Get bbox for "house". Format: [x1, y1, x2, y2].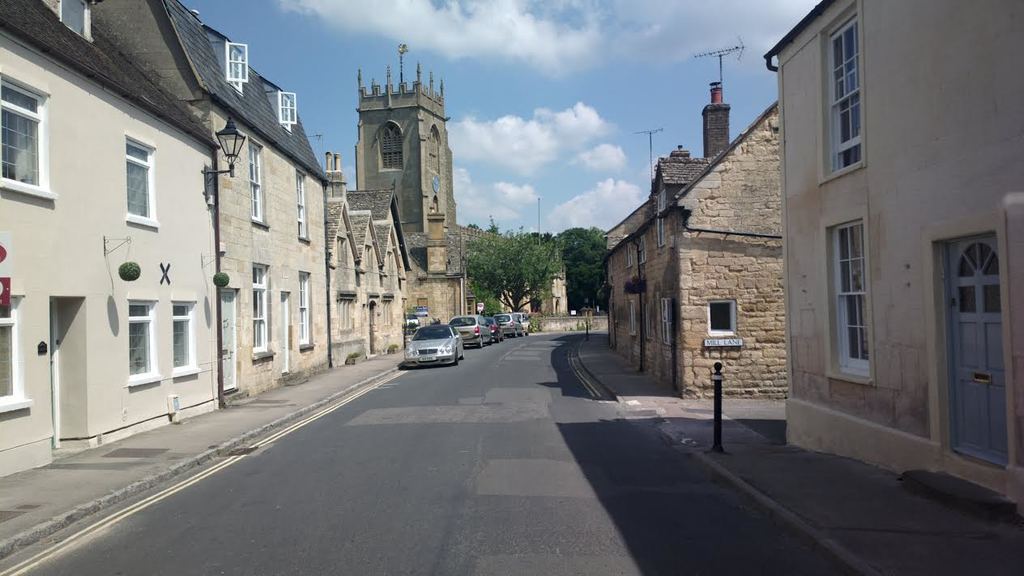
[331, 151, 408, 377].
